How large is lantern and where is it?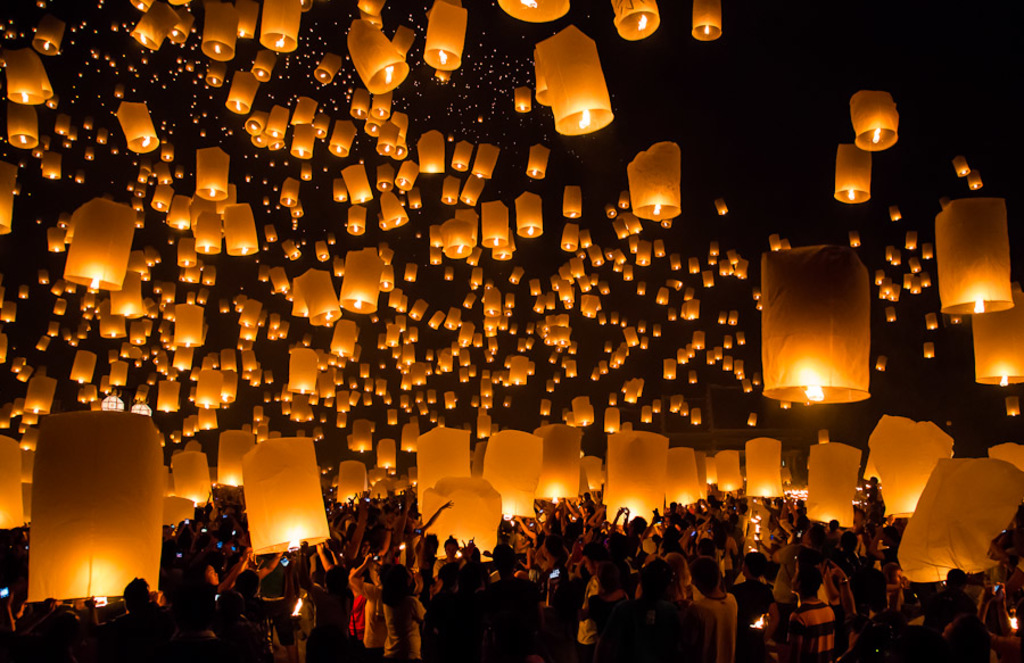
Bounding box: rect(537, 25, 612, 134).
